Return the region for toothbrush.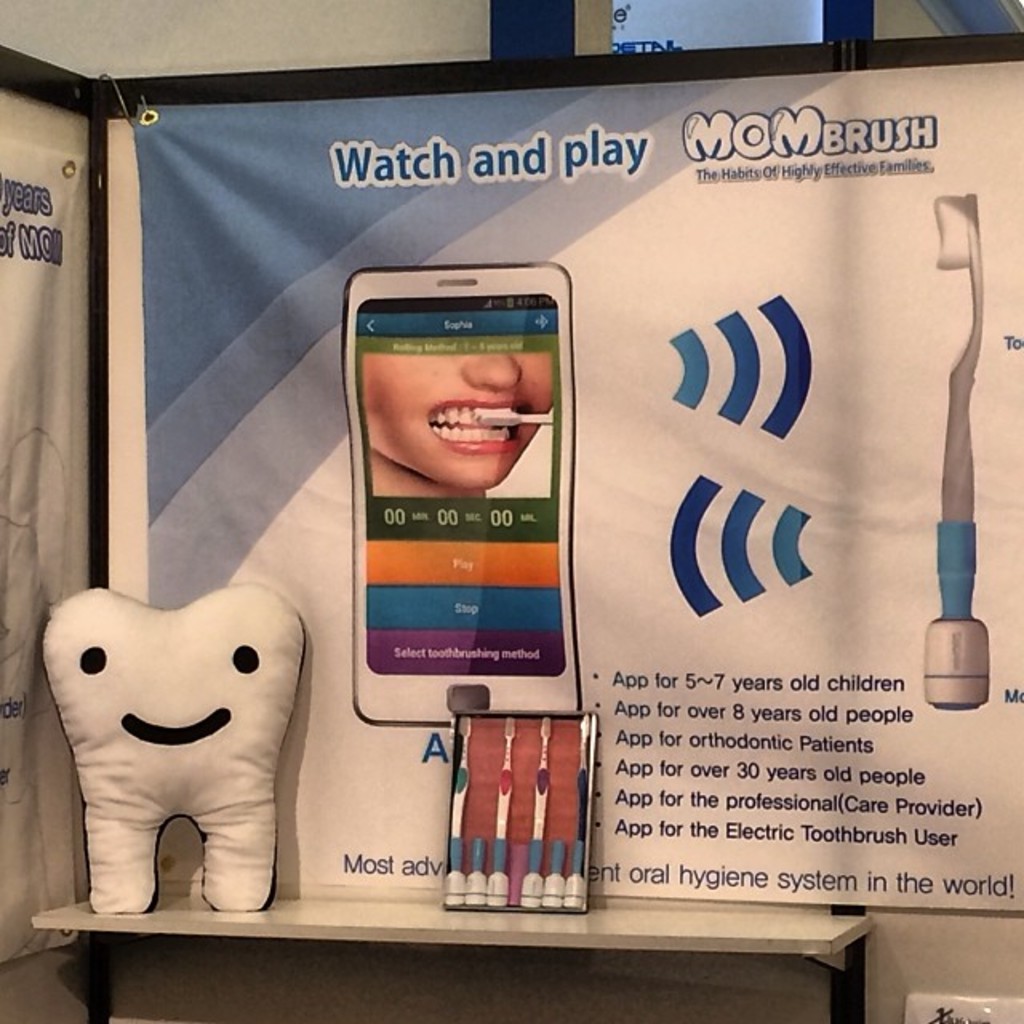
526, 723, 550, 901.
